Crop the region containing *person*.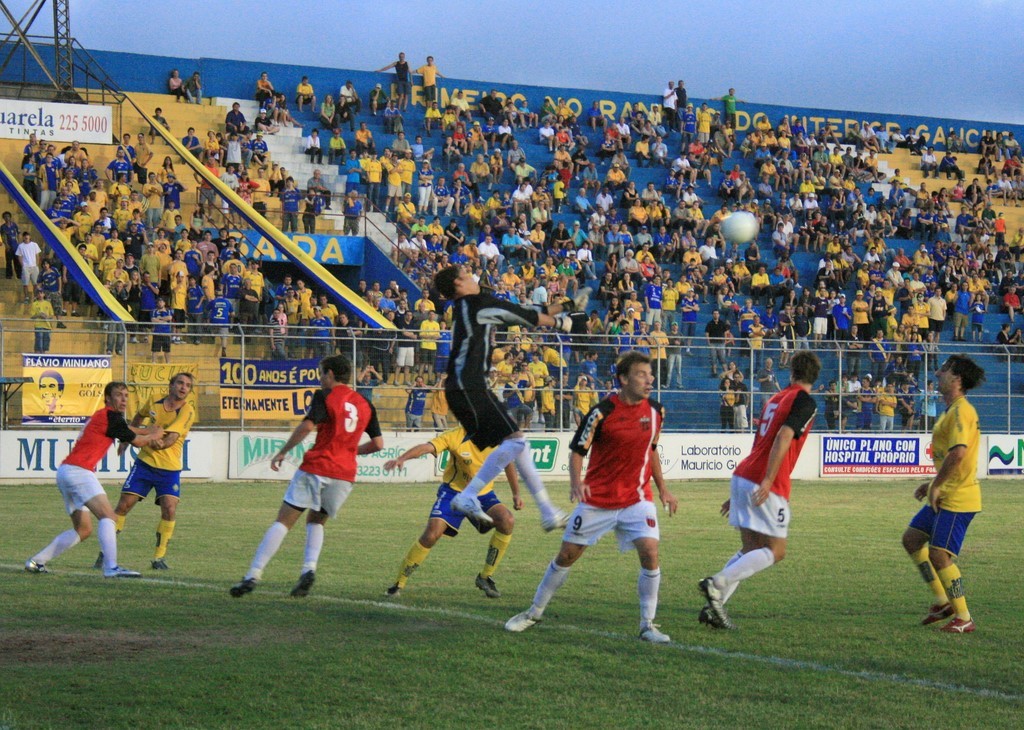
Crop region: x1=52 y1=380 x2=137 y2=600.
